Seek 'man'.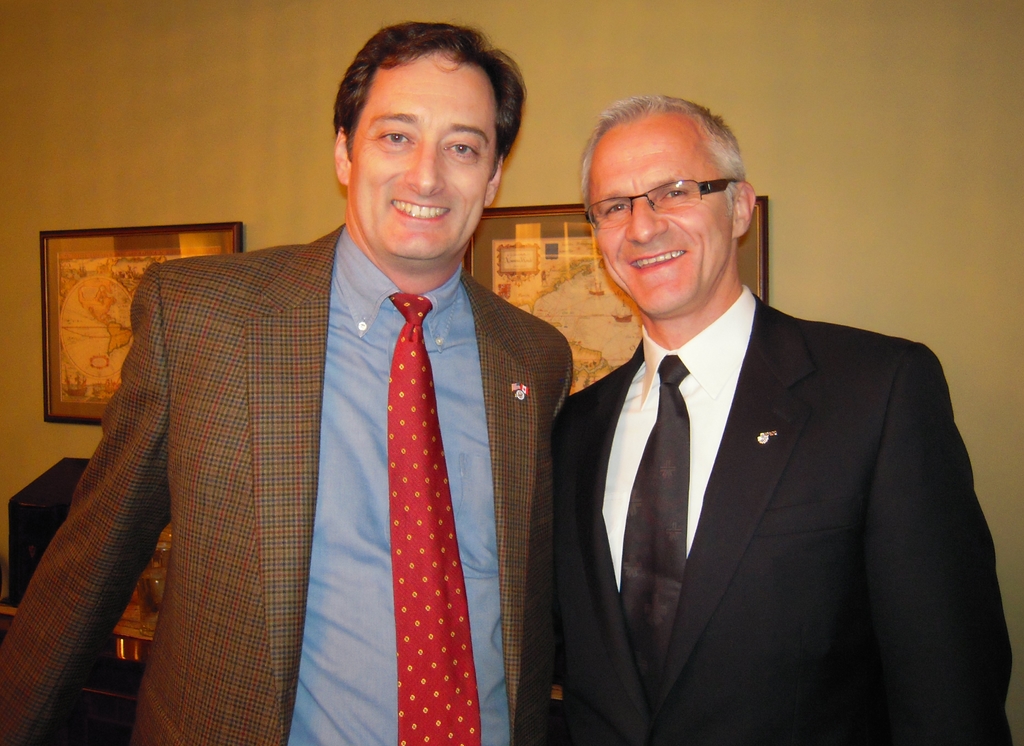
Rect(0, 15, 573, 745).
